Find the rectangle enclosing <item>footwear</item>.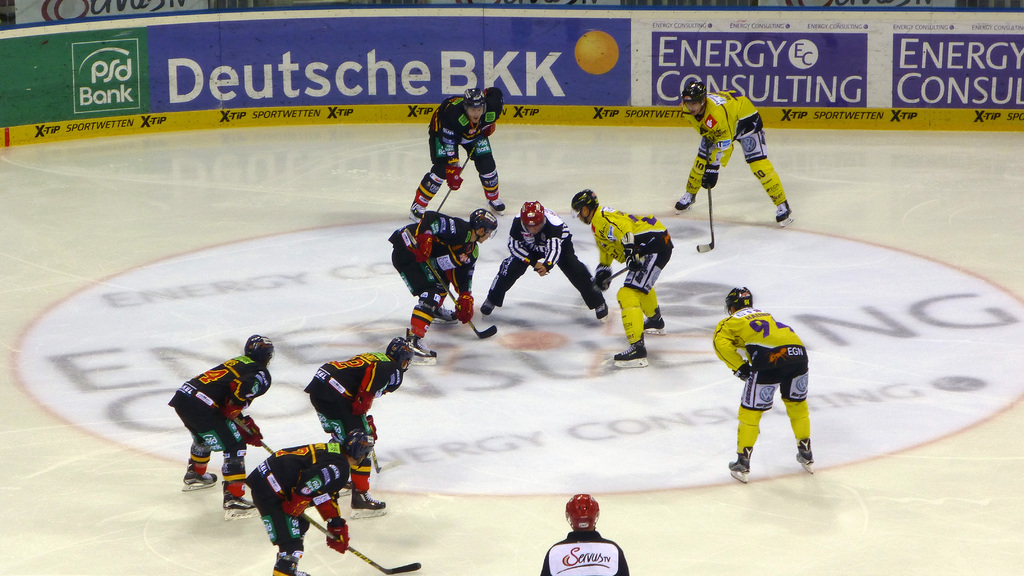
bbox=(613, 341, 644, 358).
